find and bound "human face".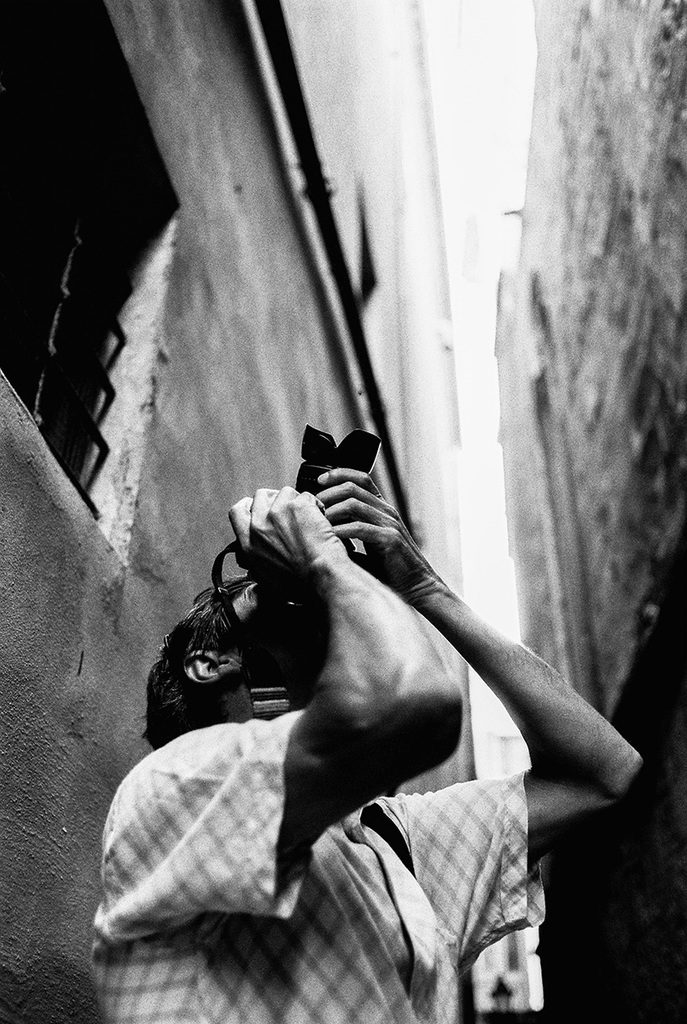
Bound: <bbox>218, 580, 332, 701</bbox>.
